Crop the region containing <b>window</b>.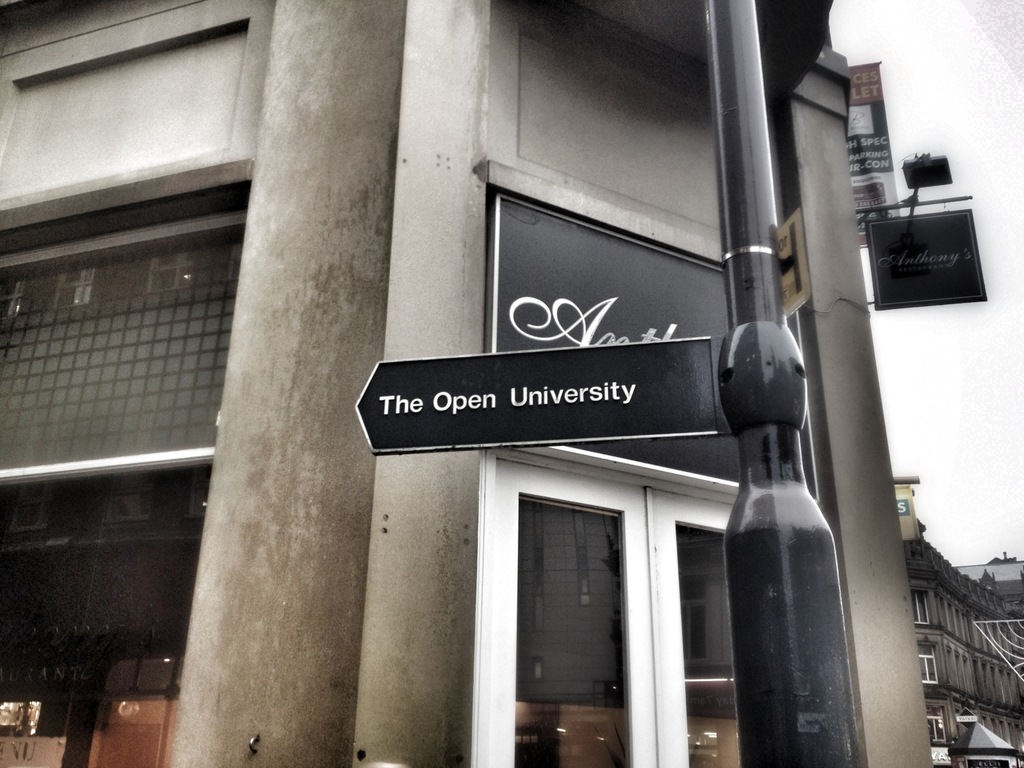
Crop region: x1=926, y1=707, x2=954, y2=743.
